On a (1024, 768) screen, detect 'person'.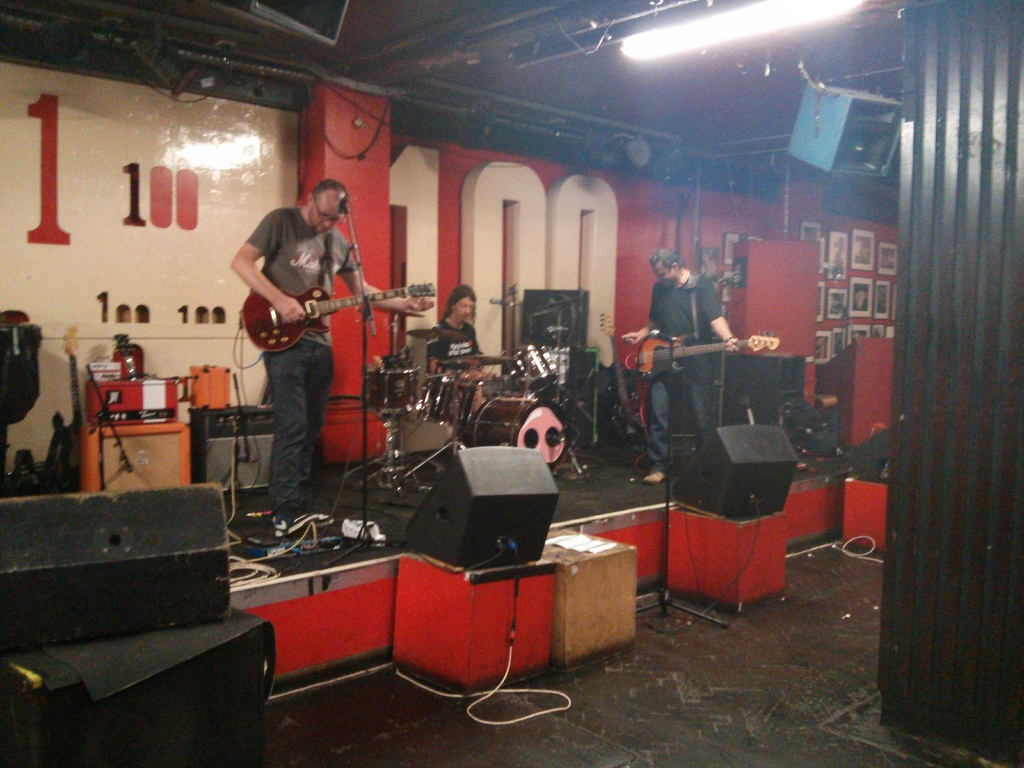
BBox(616, 246, 742, 484).
